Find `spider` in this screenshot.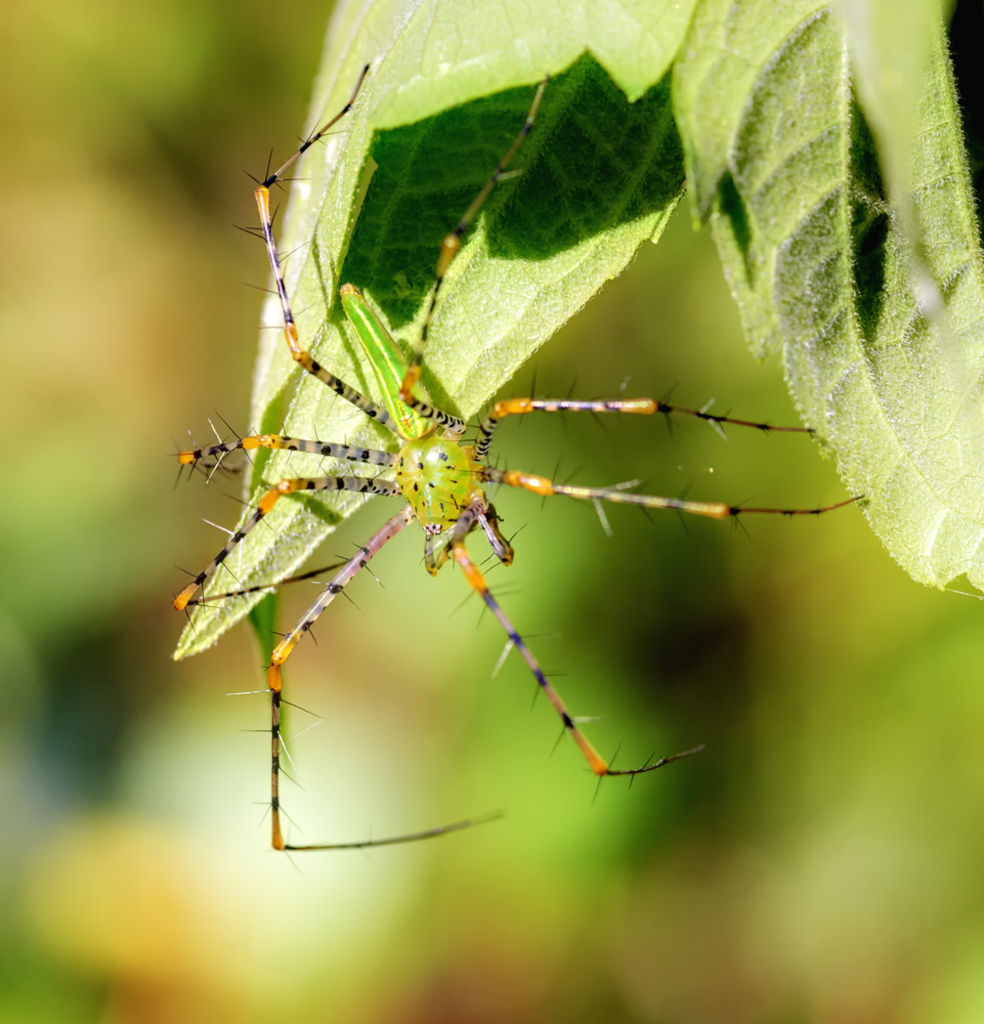
The bounding box for `spider` is select_region(148, 62, 864, 859).
